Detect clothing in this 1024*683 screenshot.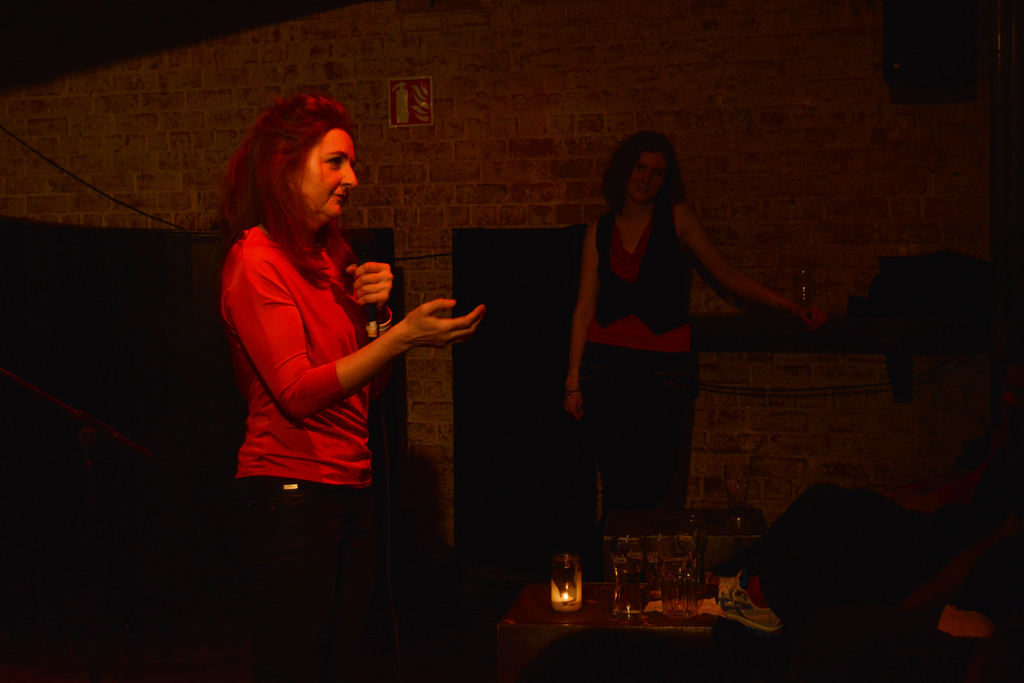
Detection: Rect(588, 192, 696, 531).
